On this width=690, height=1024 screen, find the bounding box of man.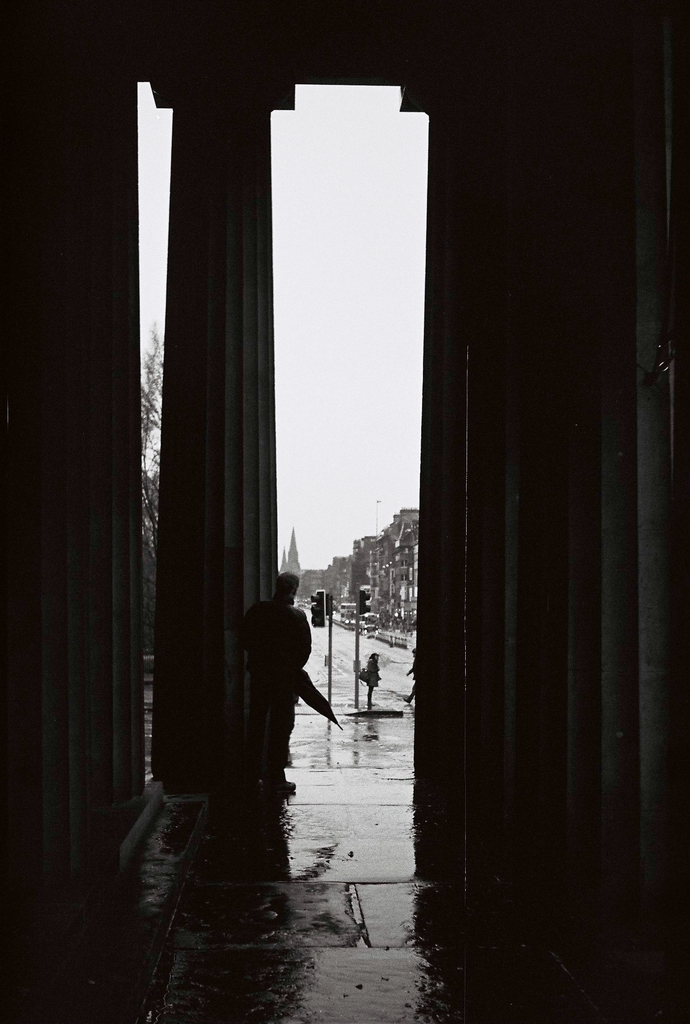
Bounding box: l=256, t=558, r=352, b=756.
